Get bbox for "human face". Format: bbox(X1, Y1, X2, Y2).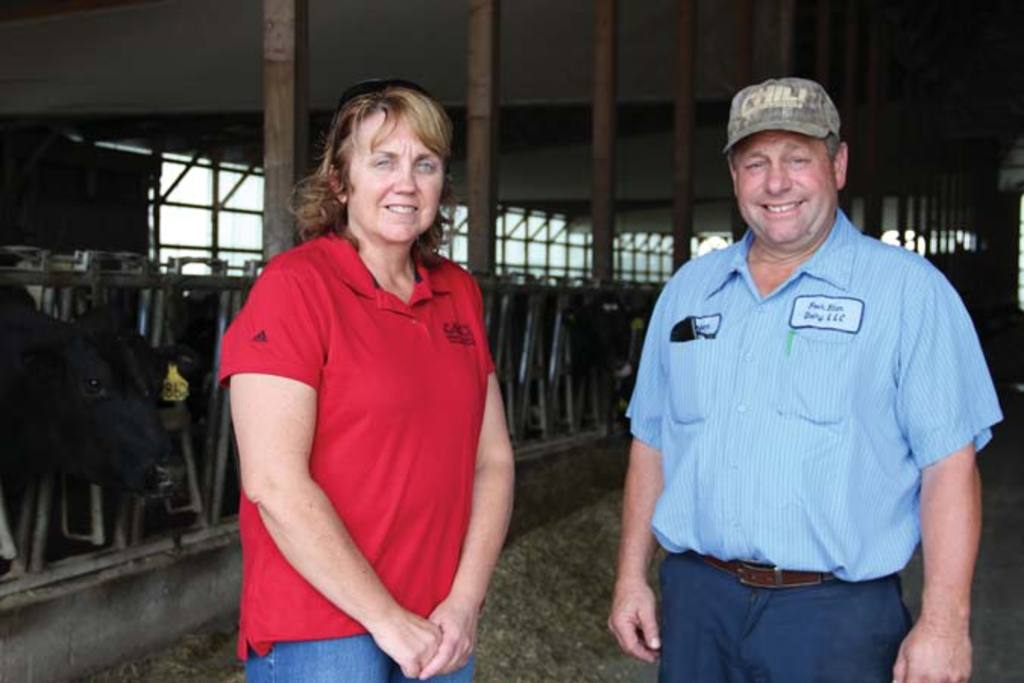
bbox(730, 126, 839, 244).
